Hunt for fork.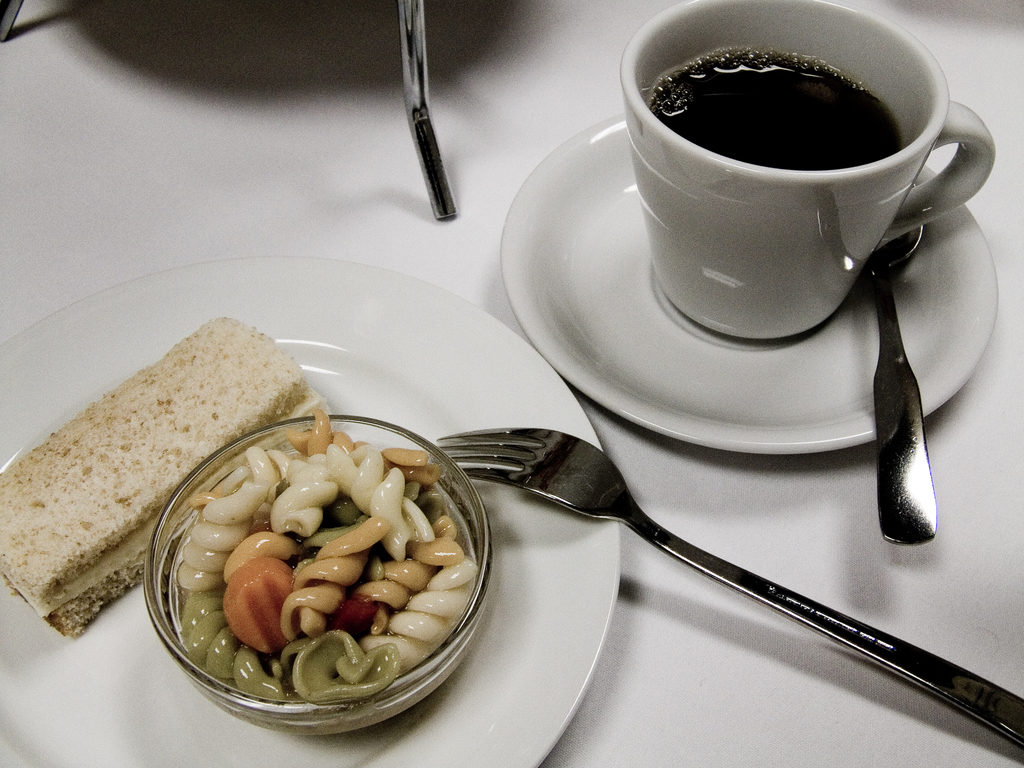
Hunted down at 437 424 1023 749.
